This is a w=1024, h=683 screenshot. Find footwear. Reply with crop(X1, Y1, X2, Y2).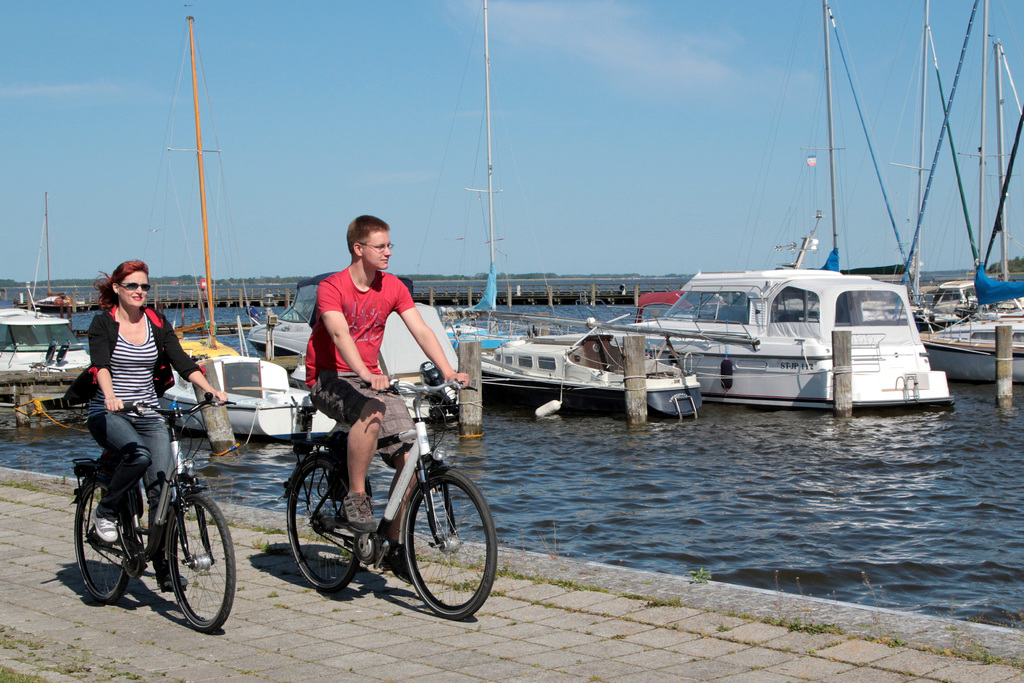
crop(339, 490, 374, 534).
